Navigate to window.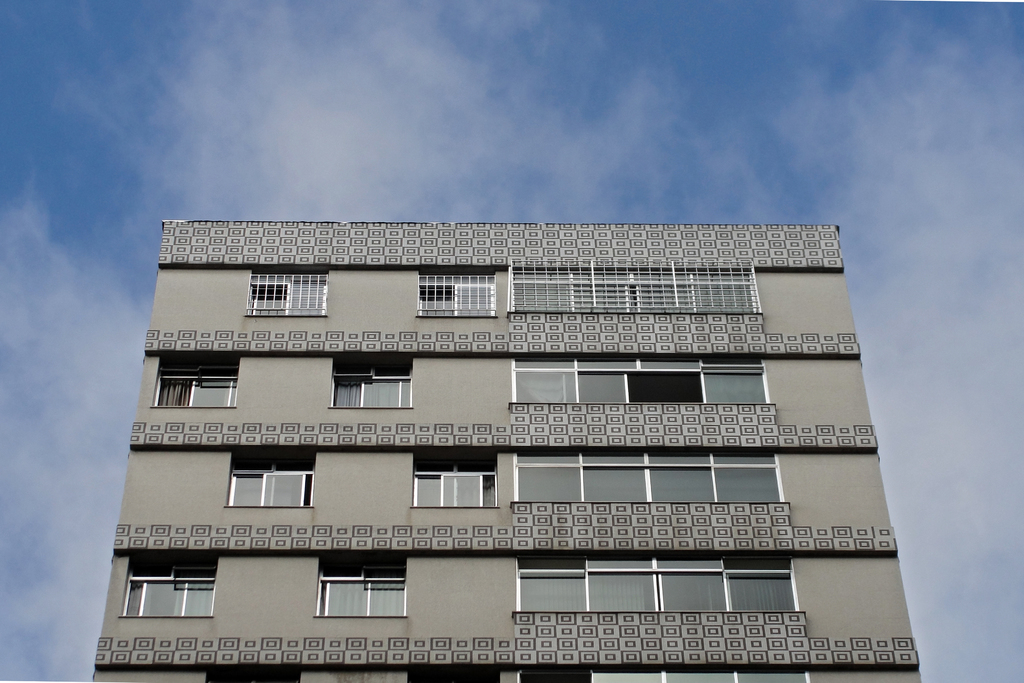
Navigation target: Rect(414, 468, 497, 508).
